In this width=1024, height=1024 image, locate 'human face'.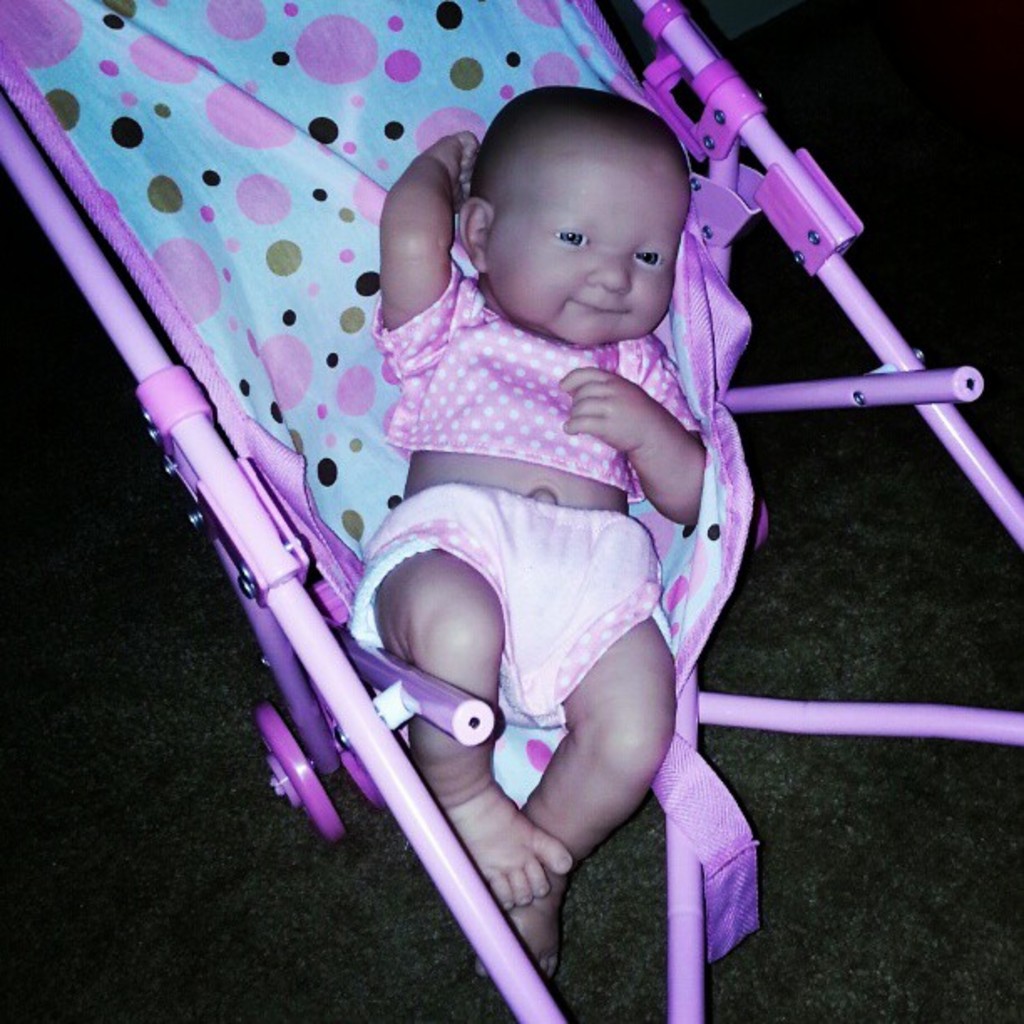
Bounding box: box(494, 154, 679, 346).
